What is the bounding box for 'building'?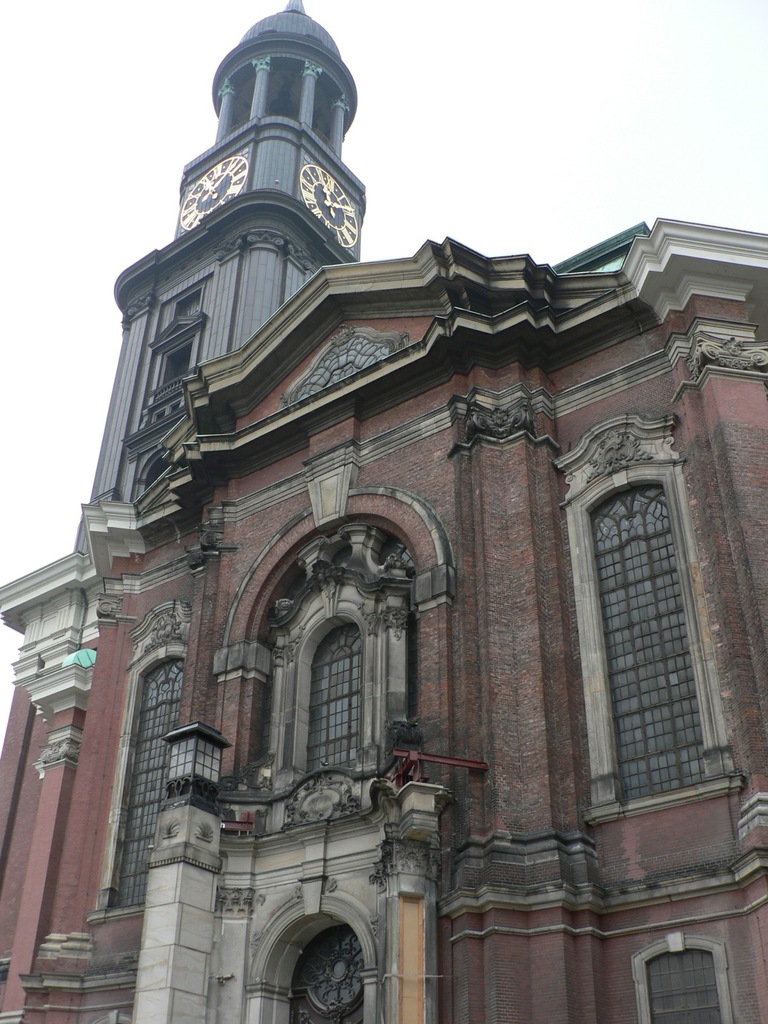
crop(0, 0, 767, 1023).
